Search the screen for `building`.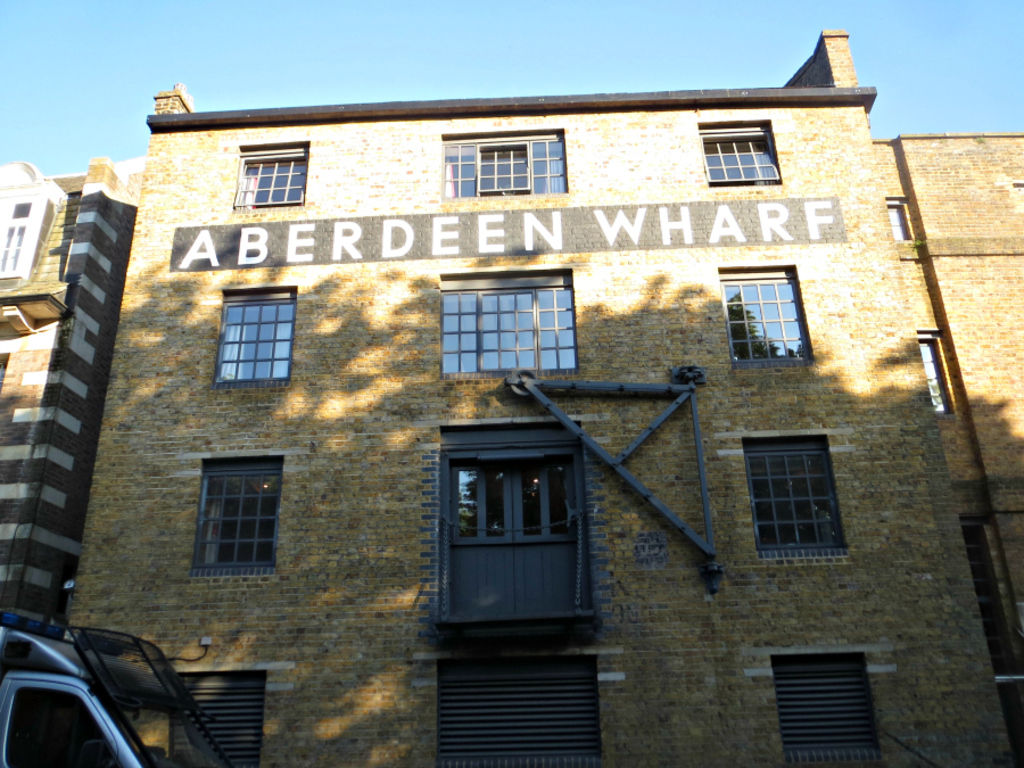
Found at bbox=[71, 82, 1017, 767].
